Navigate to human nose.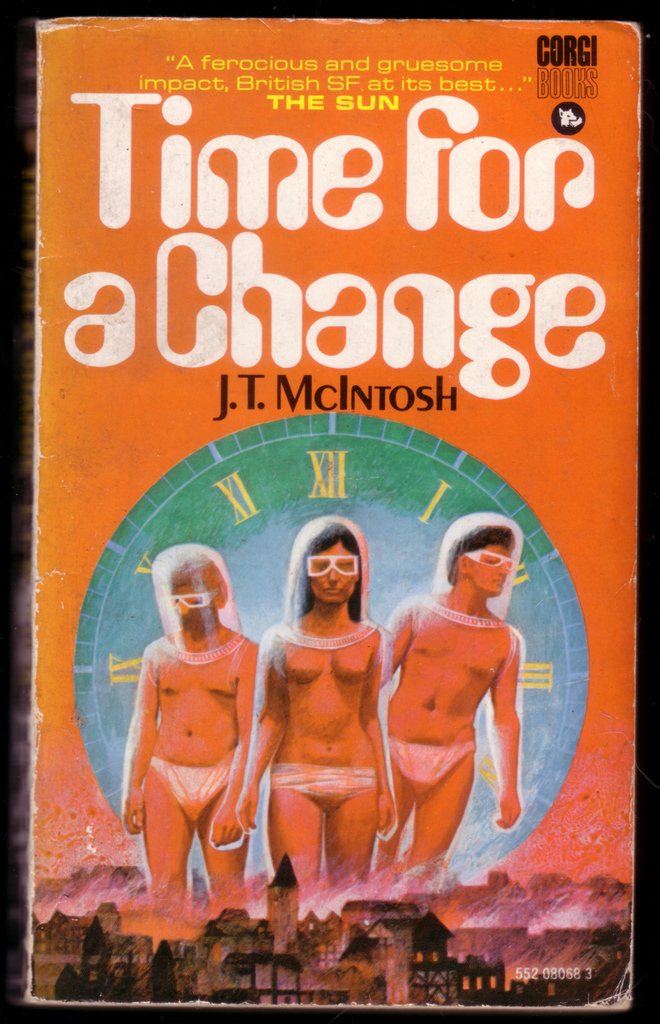
Navigation target: bbox=(177, 602, 189, 614).
